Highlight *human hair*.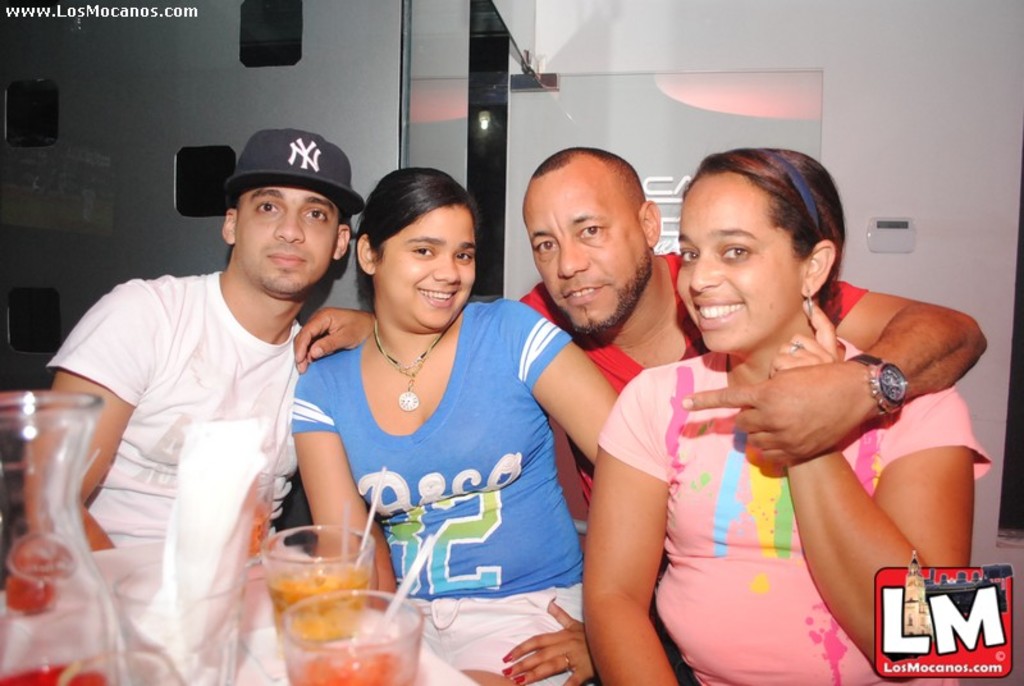
Highlighted region: crop(675, 143, 847, 353).
